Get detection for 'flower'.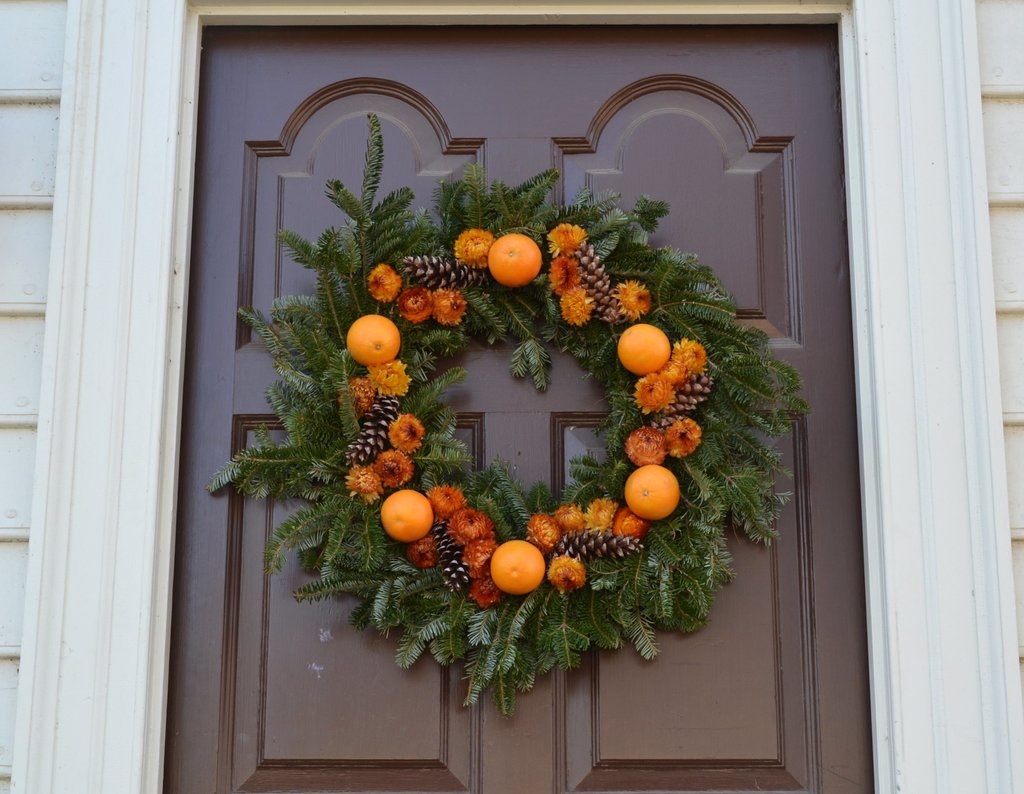
Detection: [left=367, top=359, right=428, bottom=397].
